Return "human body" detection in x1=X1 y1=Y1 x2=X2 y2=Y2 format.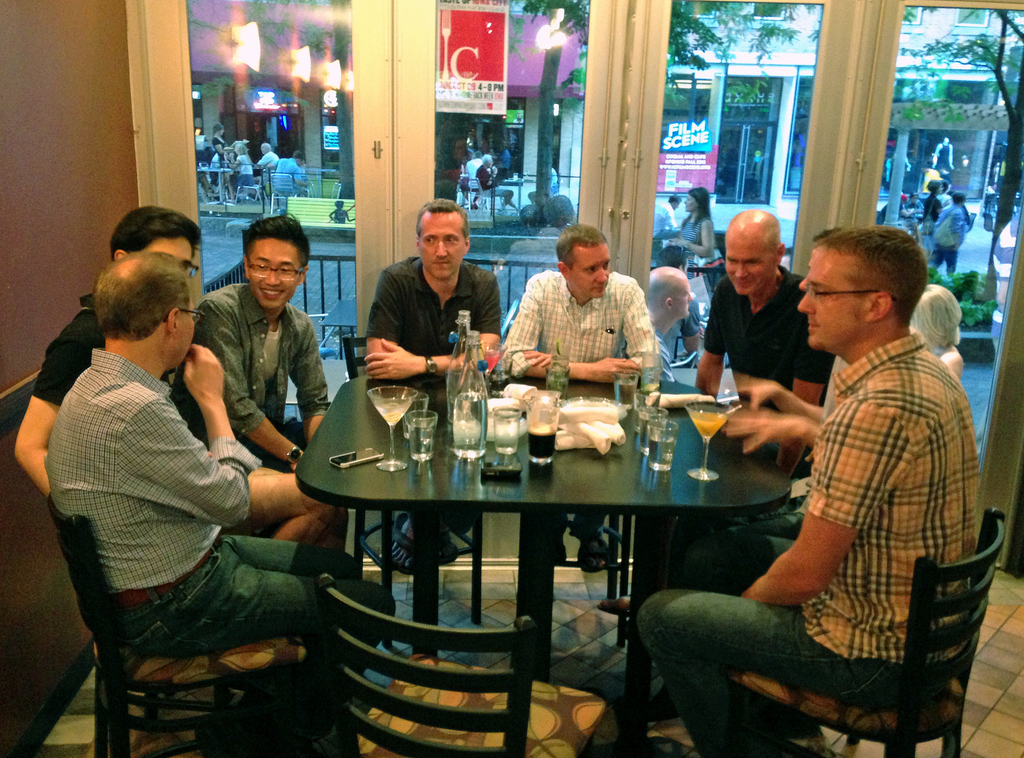
x1=503 y1=222 x2=647 y2=387.
